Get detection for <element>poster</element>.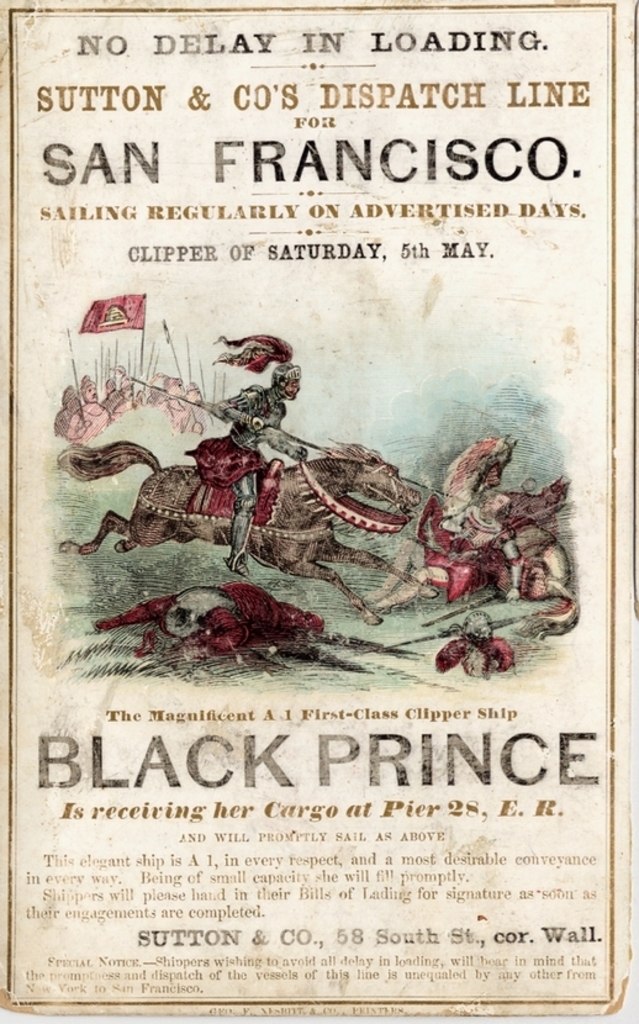
Detection: crop(11, 14, 608, 1007).
